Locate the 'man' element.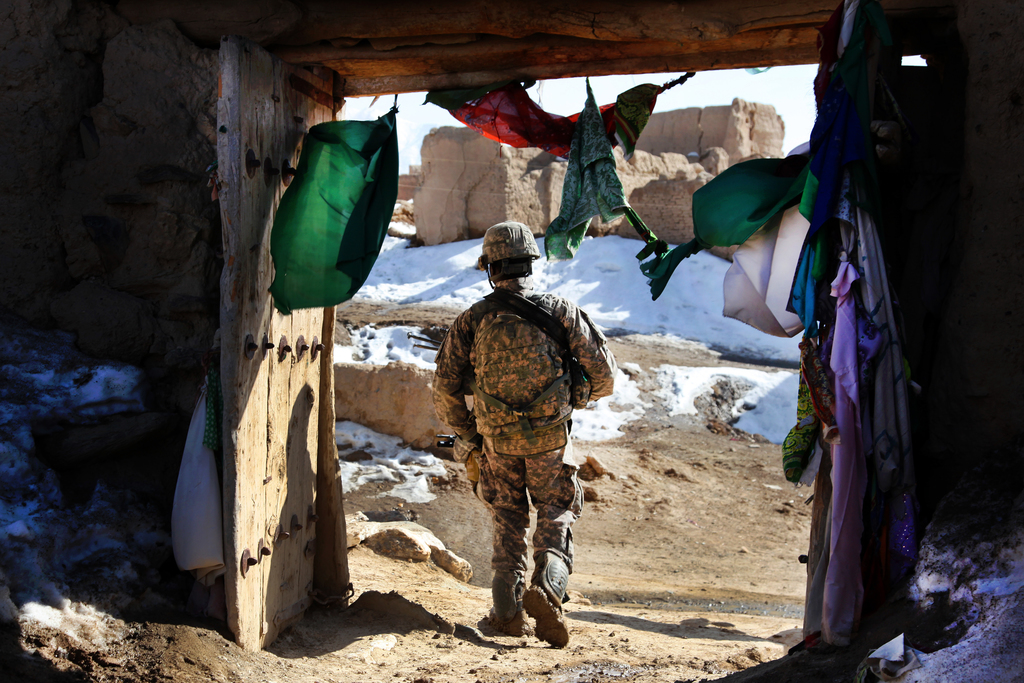
Element bbox: [426,220,622,656].
